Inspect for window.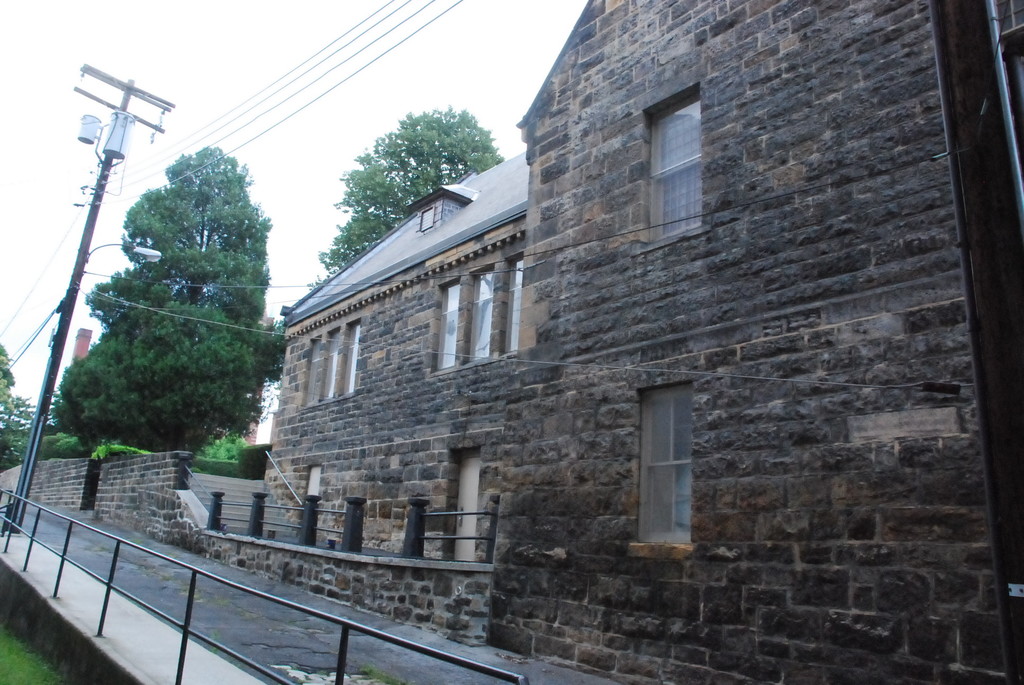
Inspection: box=[301, 311, 363, 411].
